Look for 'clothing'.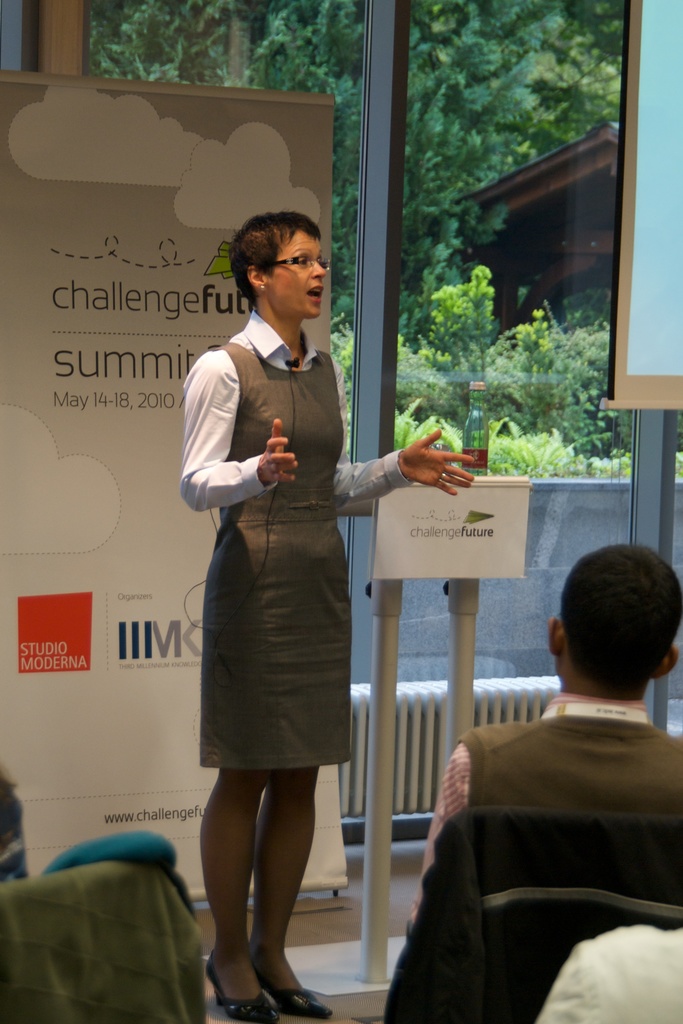
Found: select_region(40, 836, 201, 915).
